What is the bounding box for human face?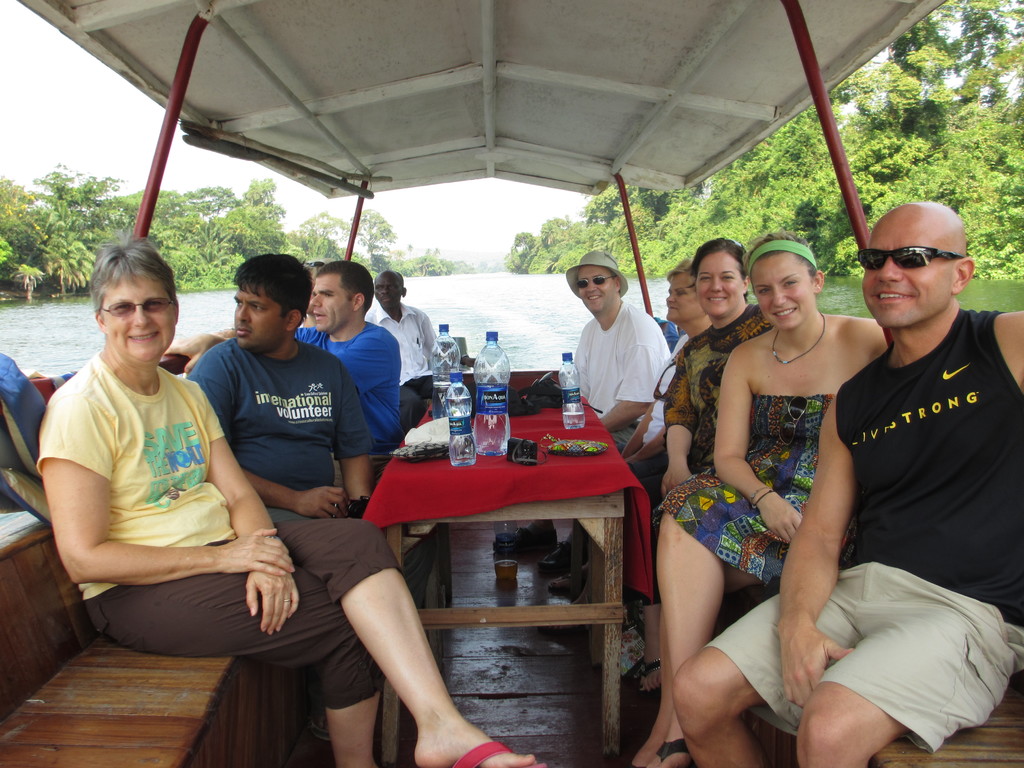
753:259:812:326.
